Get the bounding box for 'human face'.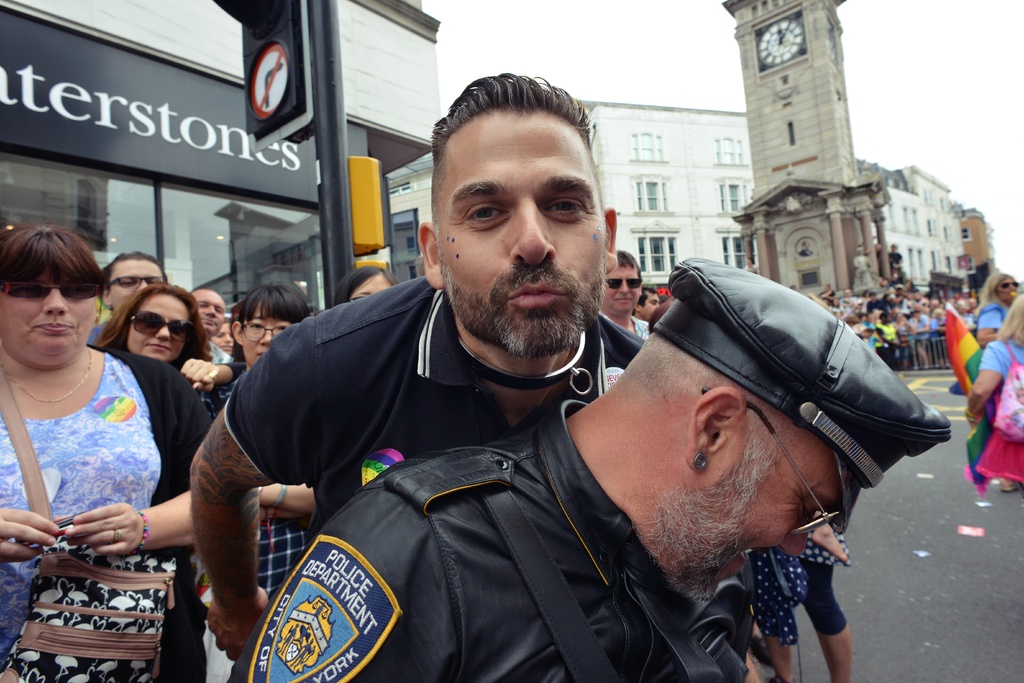
637 292 662 320.
